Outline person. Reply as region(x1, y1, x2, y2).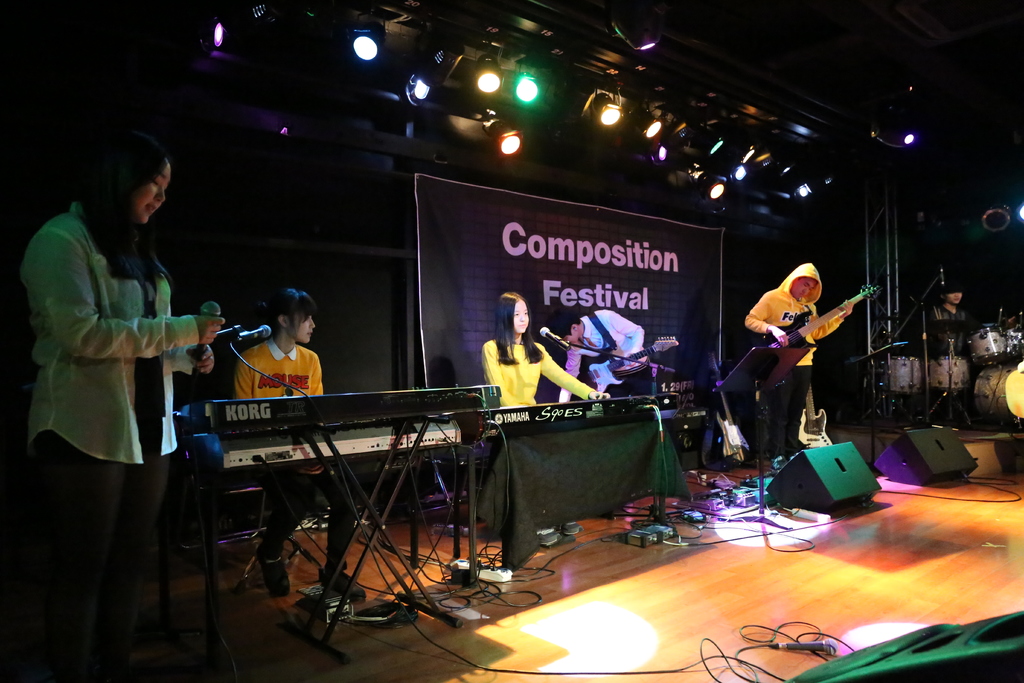
region(488, 293, 550, 450).
